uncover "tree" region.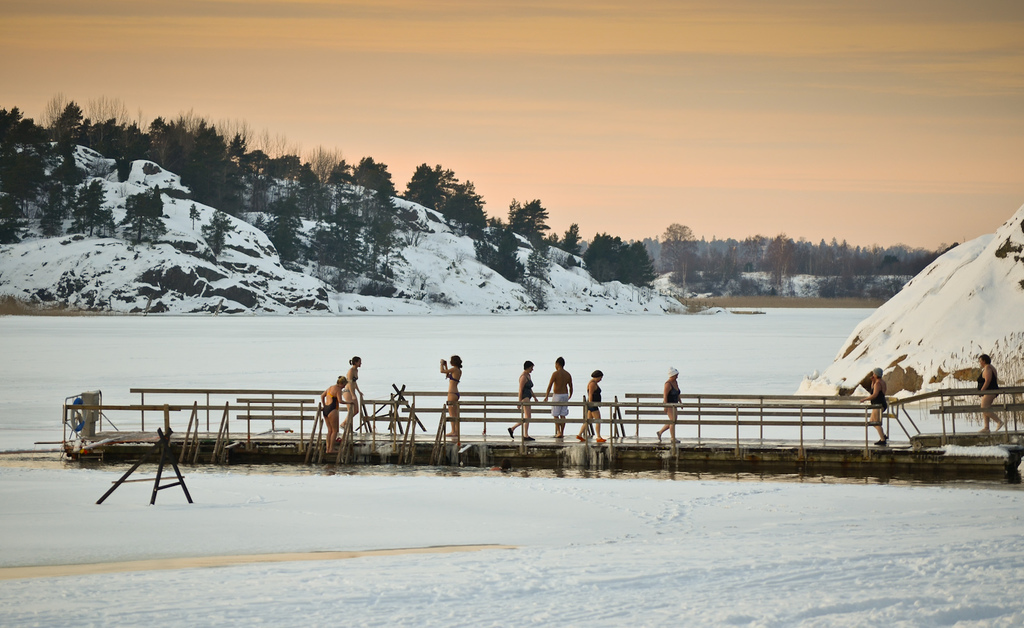
Uncovered: 509,198,556,250.
